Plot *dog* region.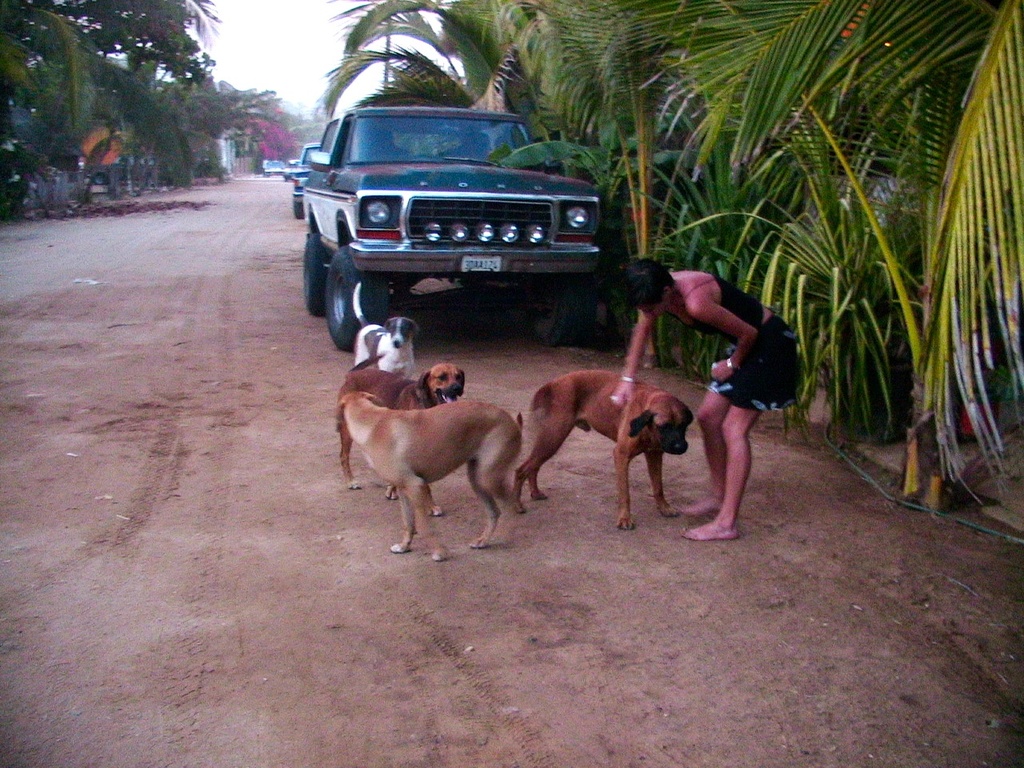
Plotted at x1=334 y1=392 x2=521 y2=562.
